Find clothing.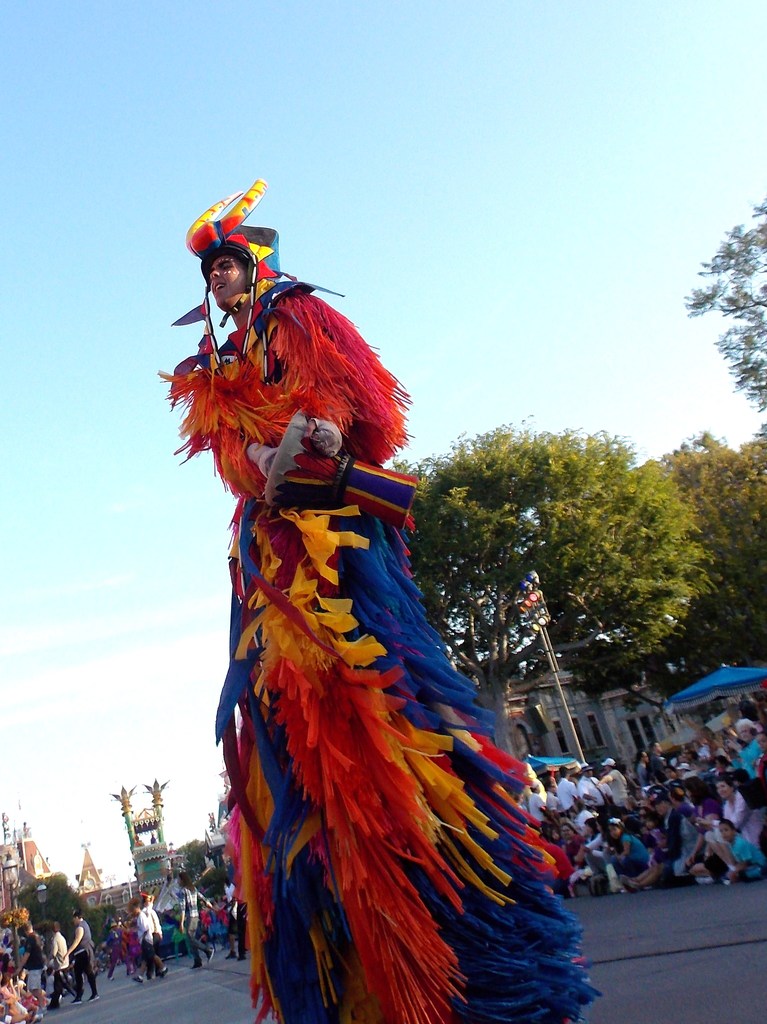
[127,914,148,939].
